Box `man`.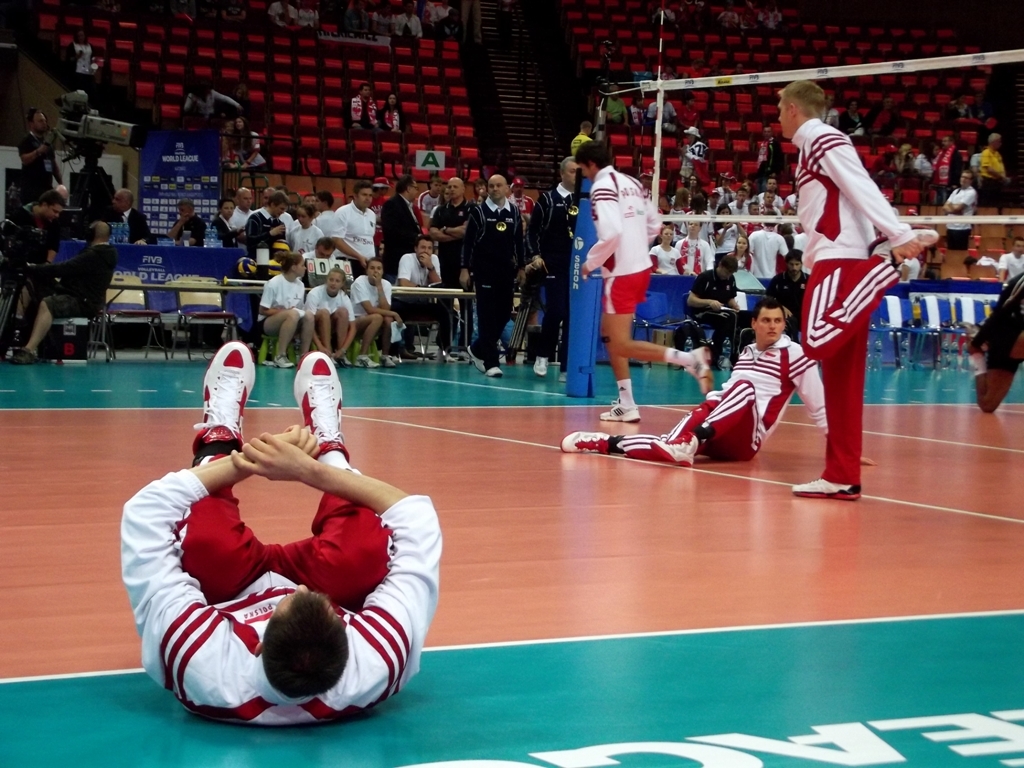
[643,93,680,136].
